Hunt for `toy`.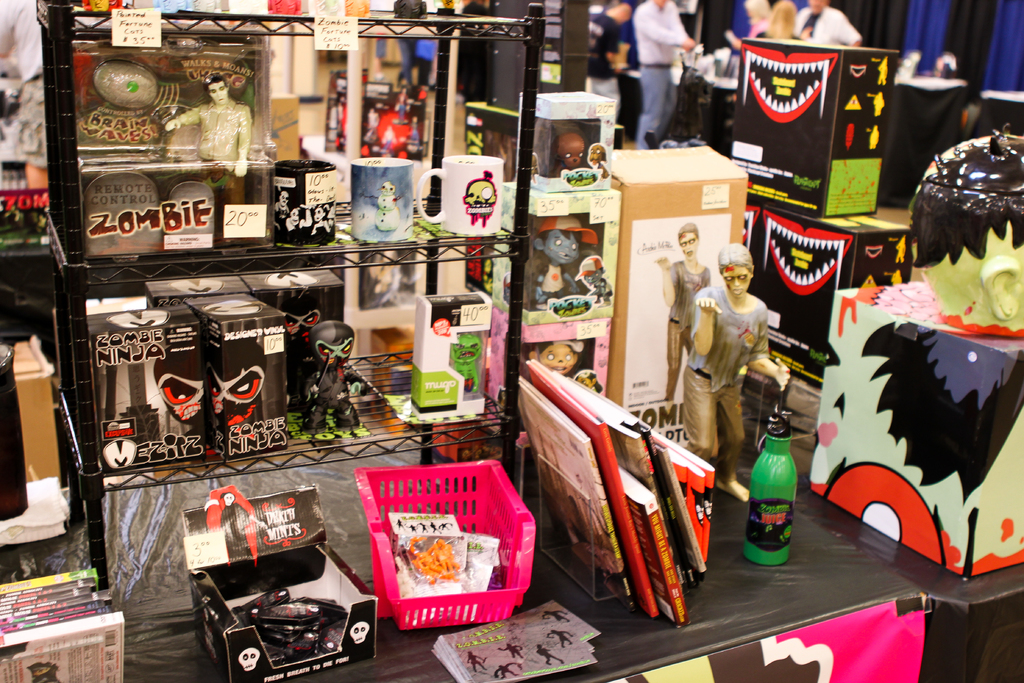
Hunted down at 316 65 369 158.
